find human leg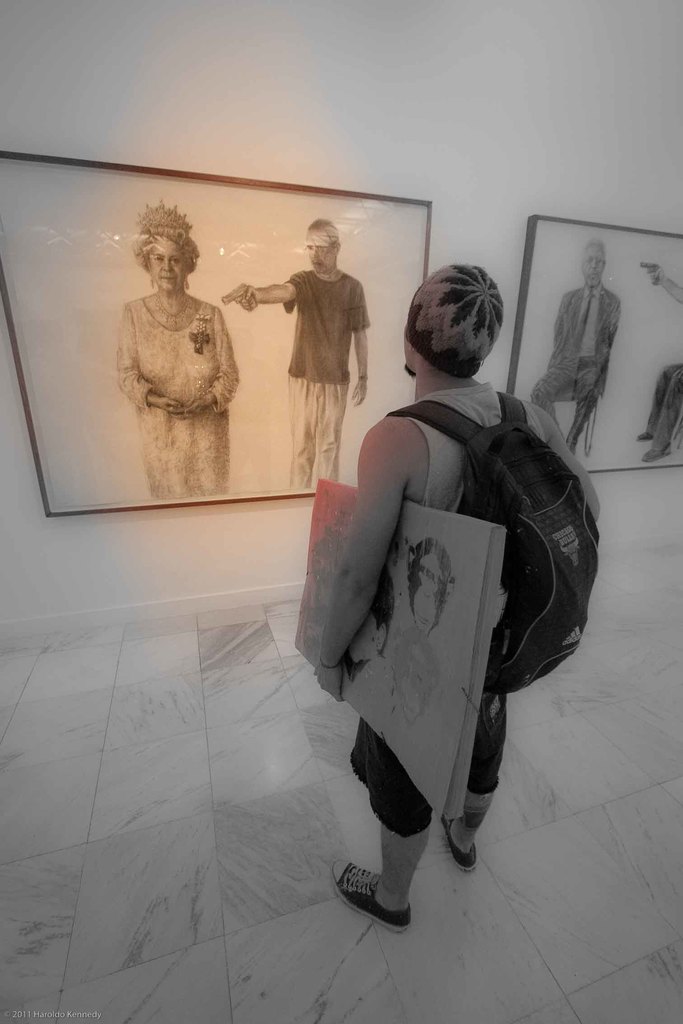
bbox=(345, 717, 441, 930)
